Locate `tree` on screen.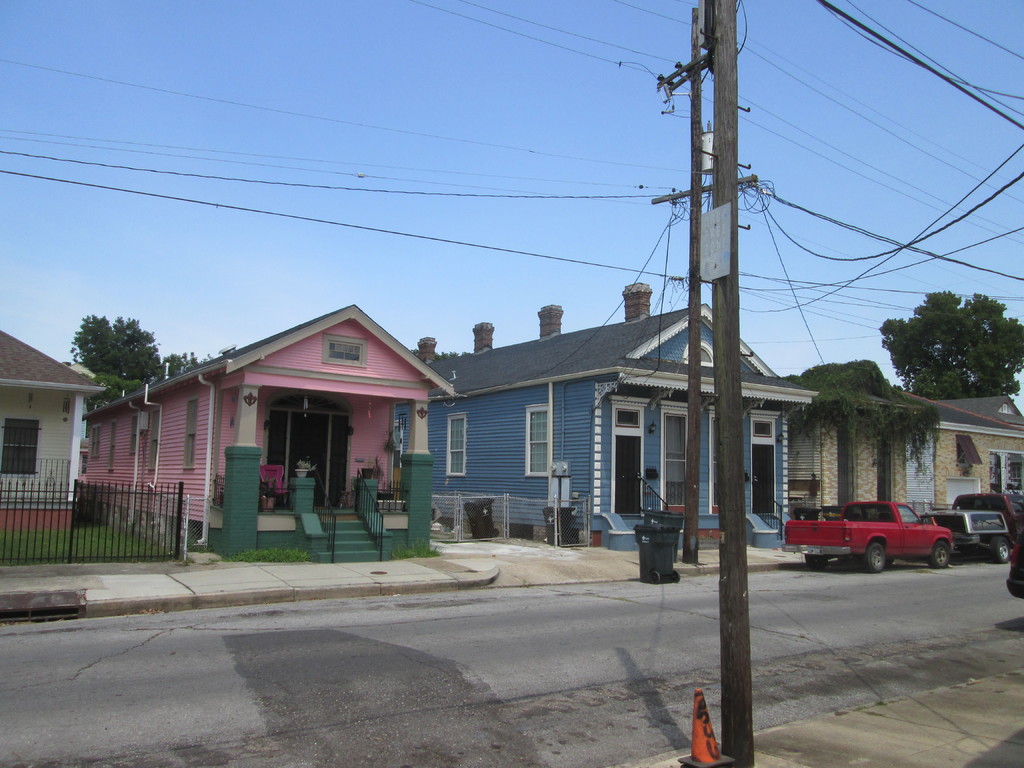
On screen at 408/351/473/367.
